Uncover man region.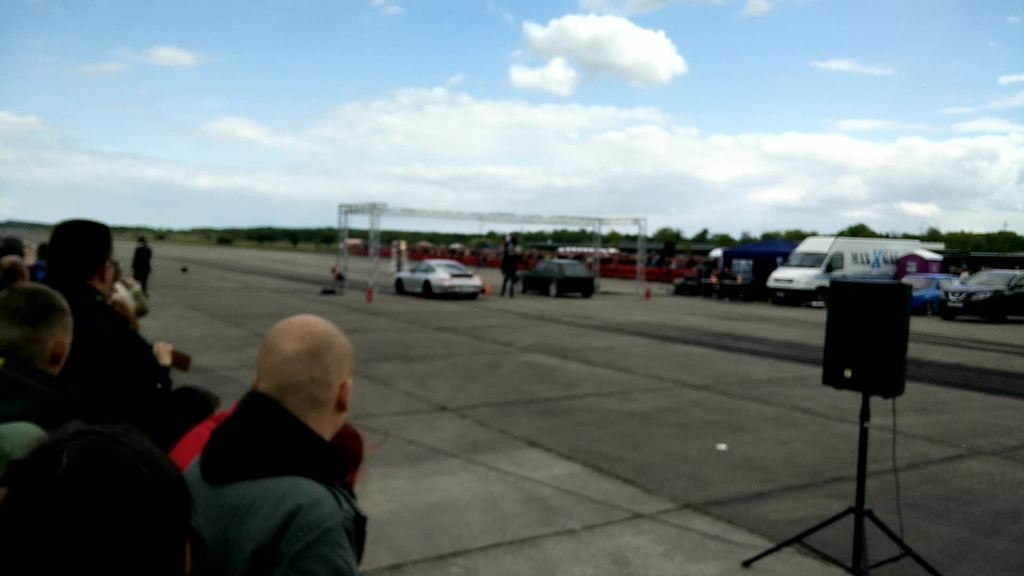
Uncovered: box(181, 310, 365, 575).
